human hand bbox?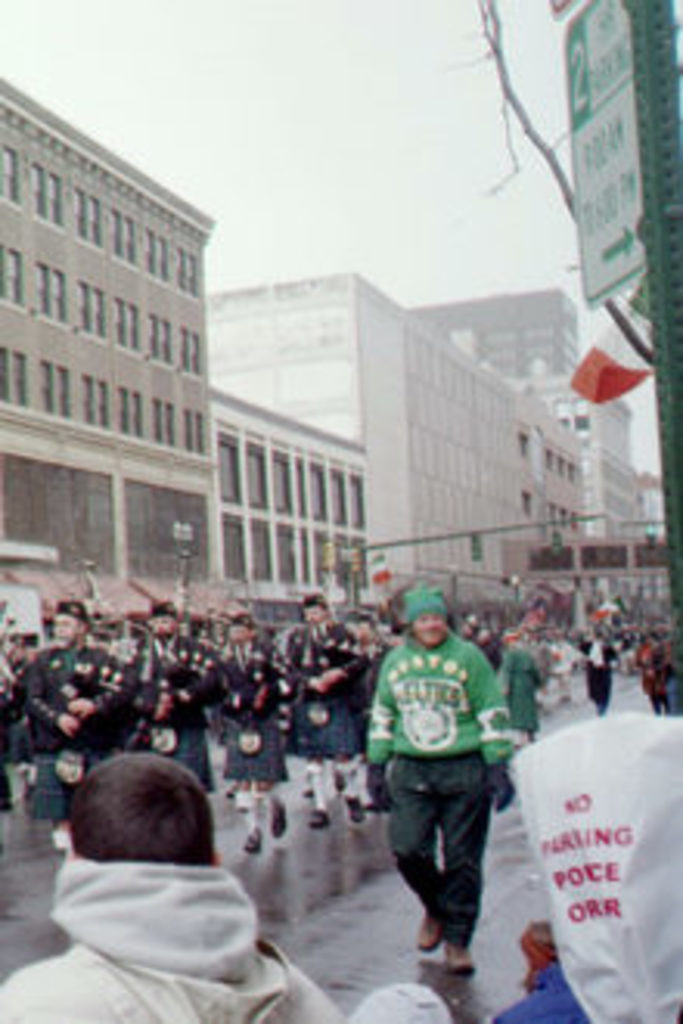
box=[484, 770, 522, 813]
